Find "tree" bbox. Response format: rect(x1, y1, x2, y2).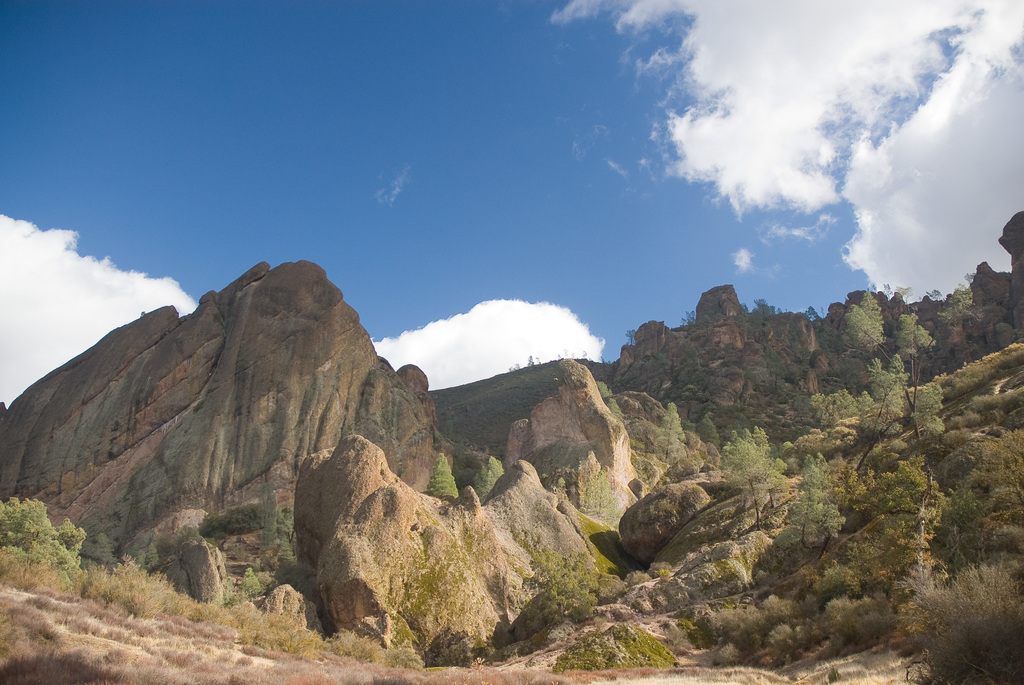
rect(426, 453, 458, 500).
